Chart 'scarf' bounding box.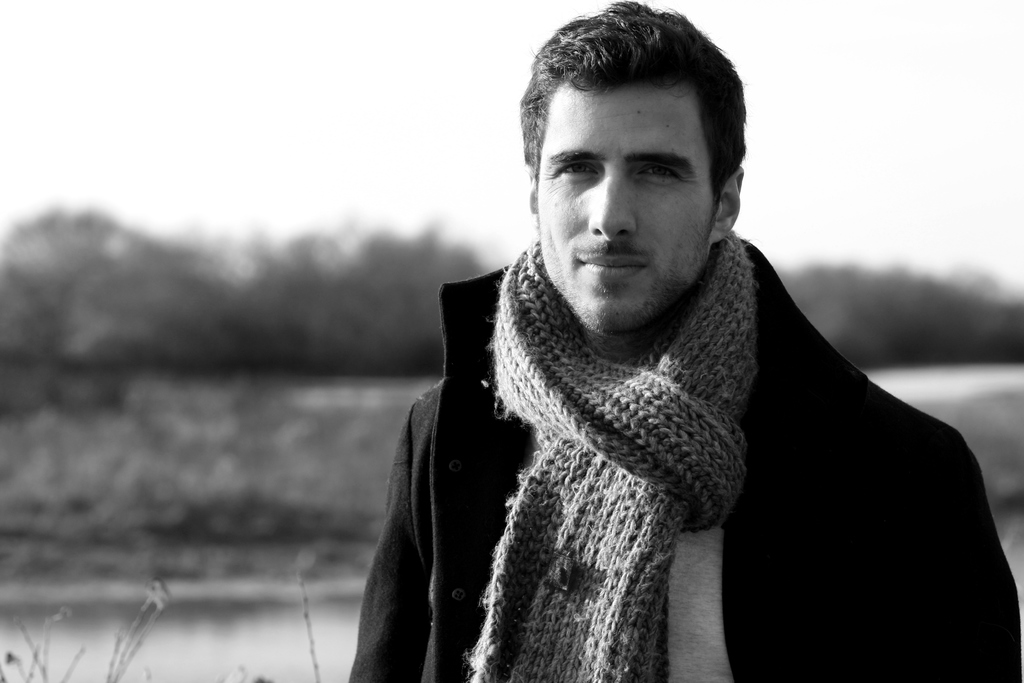
Charted: 468,230,753,682.
